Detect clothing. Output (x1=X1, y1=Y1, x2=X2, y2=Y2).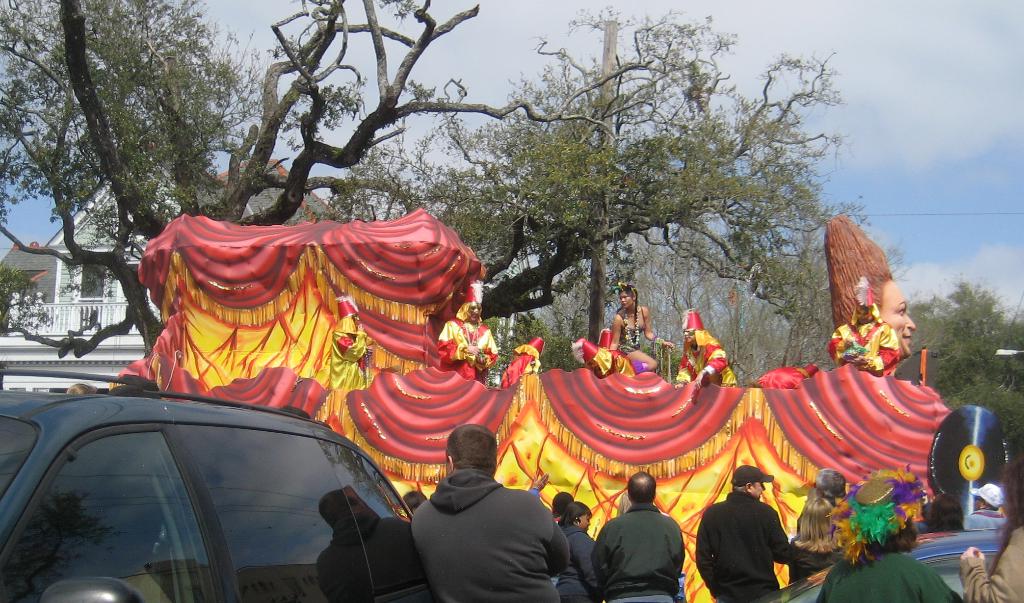
(x1=557, y1=522, x2=594, y2=598).
